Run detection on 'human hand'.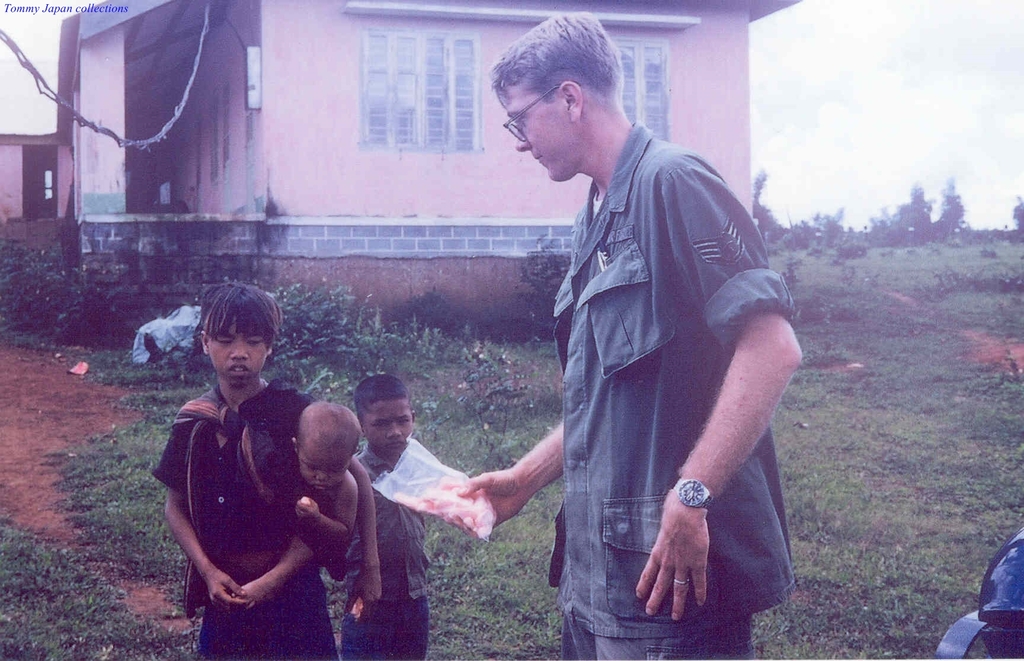
Result: (295,495,321,529).
